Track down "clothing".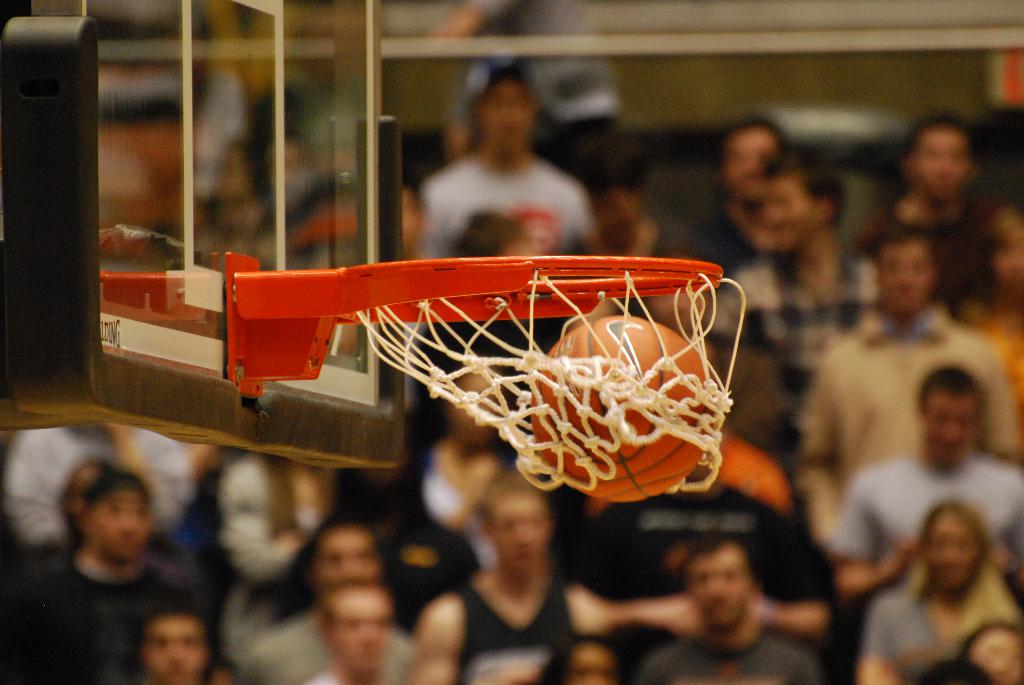
Tracked to BBox(861, 568, 980, 673).
